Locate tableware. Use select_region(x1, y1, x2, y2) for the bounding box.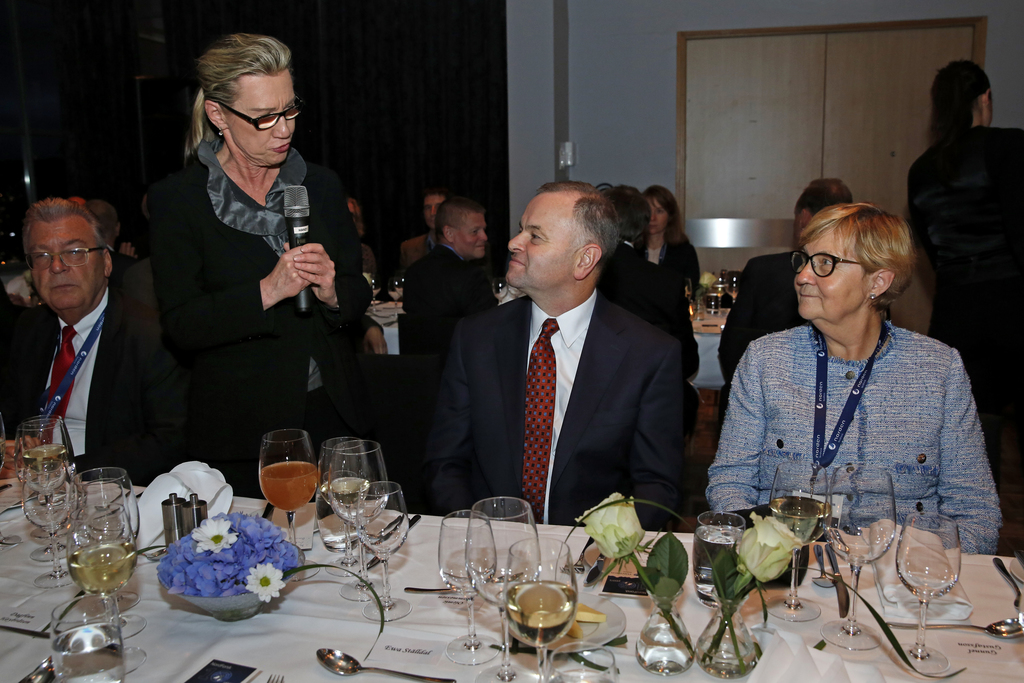
select_region(993, 555, 1023, 609).
